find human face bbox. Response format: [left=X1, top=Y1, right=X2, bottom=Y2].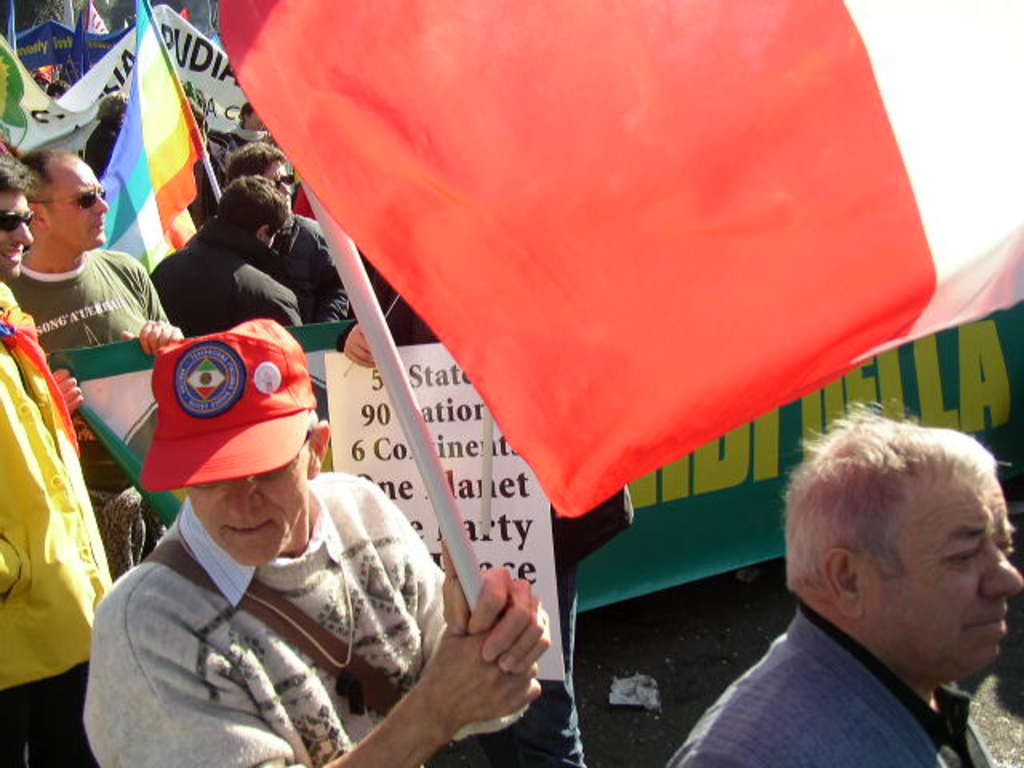
[left=862, top=478, right=1022, bottom=677].
